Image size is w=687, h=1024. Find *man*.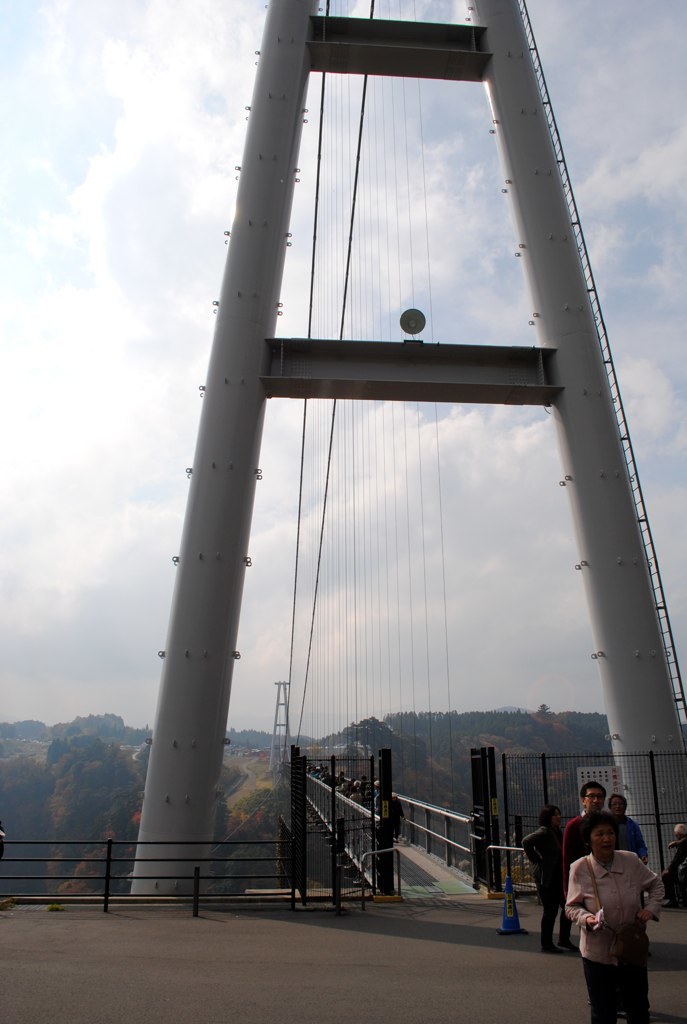
bbox=(608, 796, 652, 867).
